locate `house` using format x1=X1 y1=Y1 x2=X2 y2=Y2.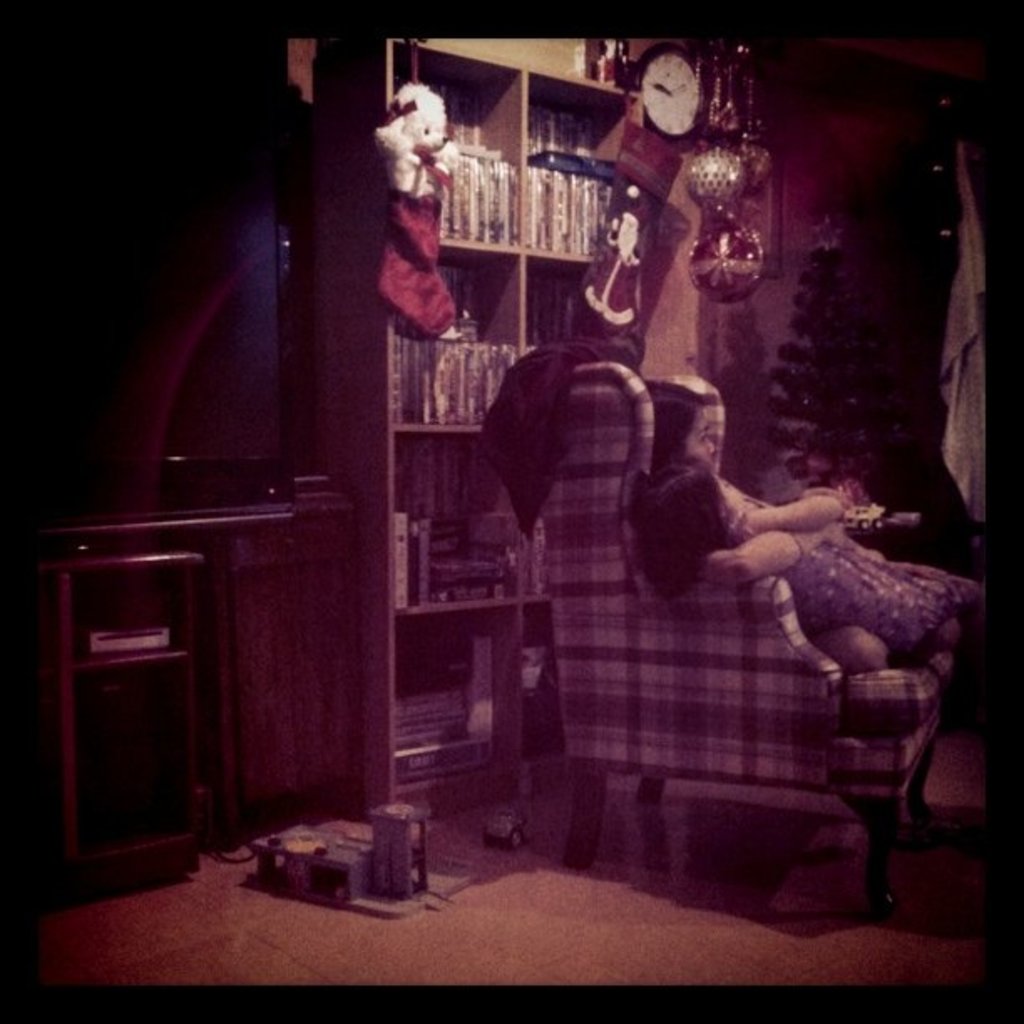
x1=0 y1=0 x2=1022 y2=974.
